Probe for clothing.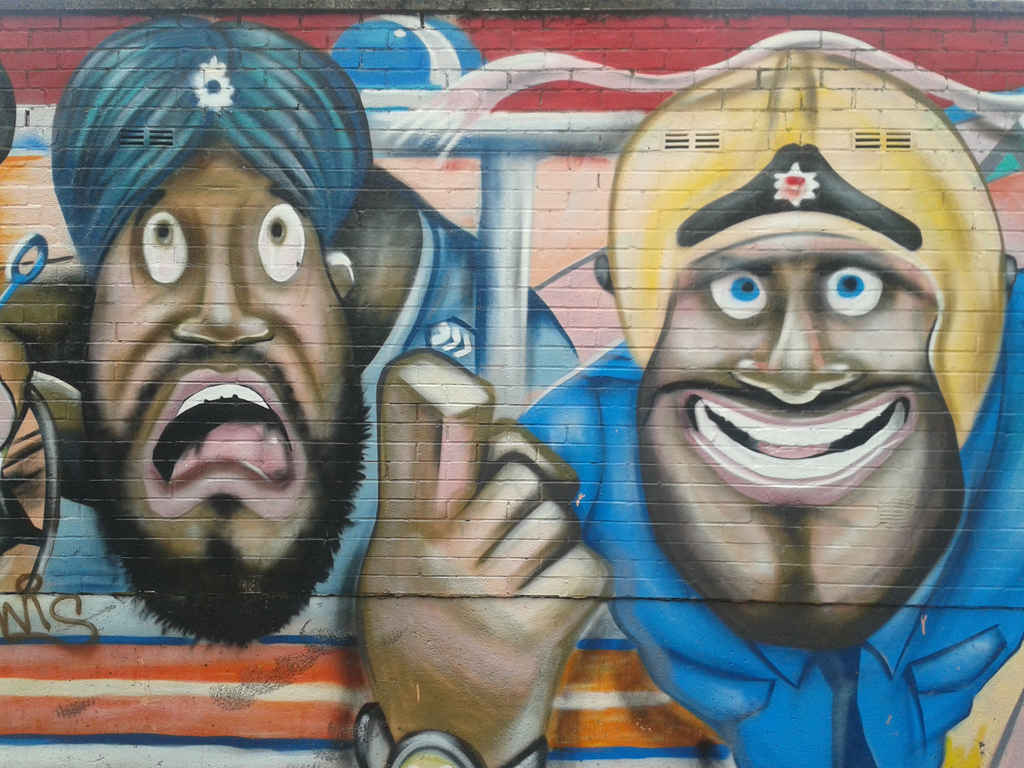
Probe result: crop(42, 205, 580, 593).
